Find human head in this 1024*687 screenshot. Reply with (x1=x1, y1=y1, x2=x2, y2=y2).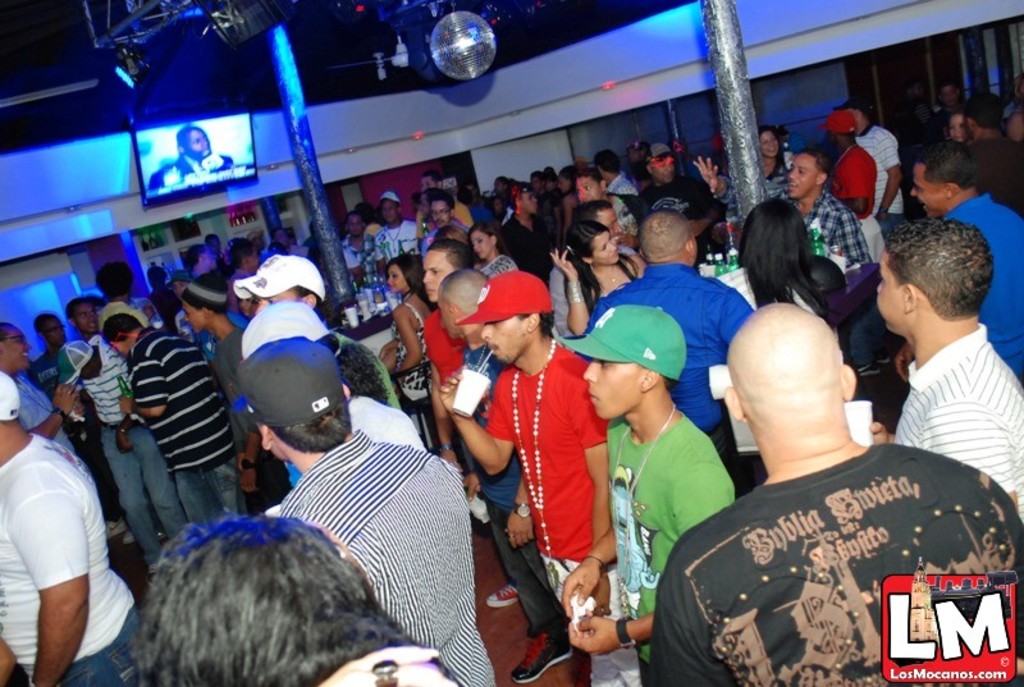
(x1=864, y1=212, x2=997, y2=348).
